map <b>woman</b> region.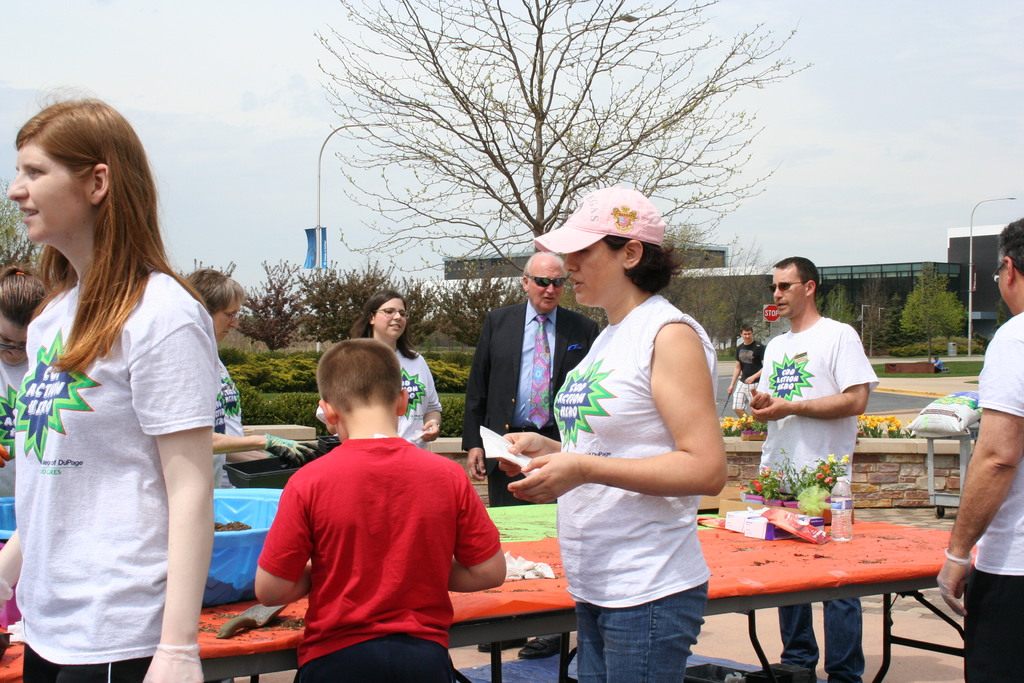
Mapped to [left=0, top=257, right=41, bottom=501].
